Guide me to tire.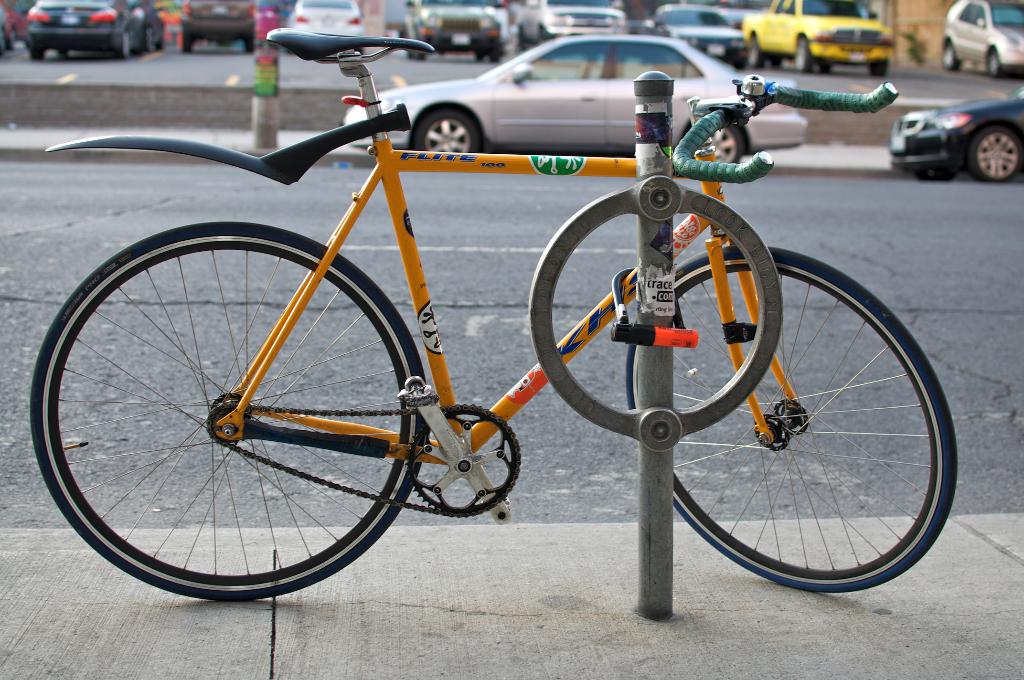
Guidance: region(111, 25, 136, 59).
